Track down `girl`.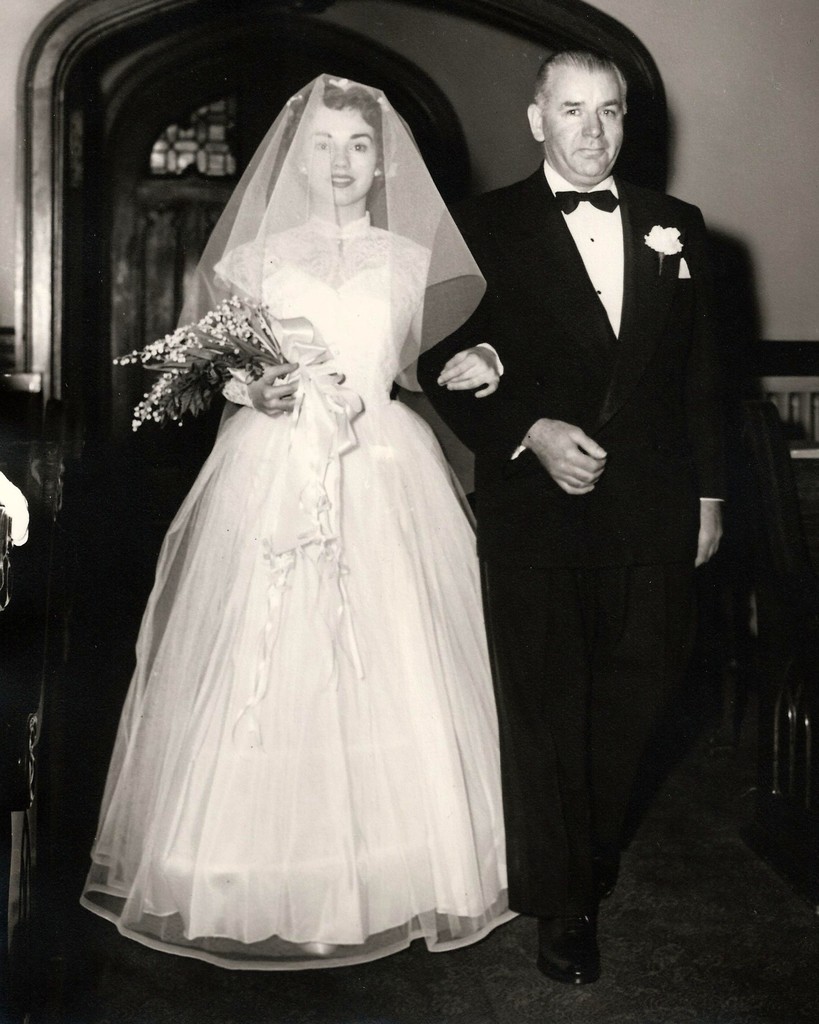
Tracked to Rect(79, 71, 505, 979).
